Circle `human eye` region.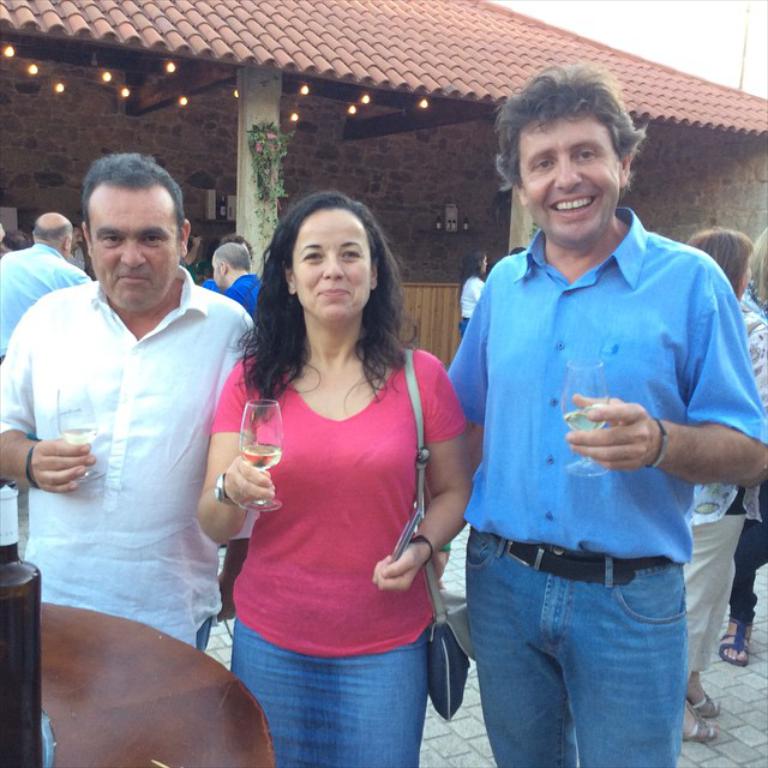
Region: [530,151,556,172].
